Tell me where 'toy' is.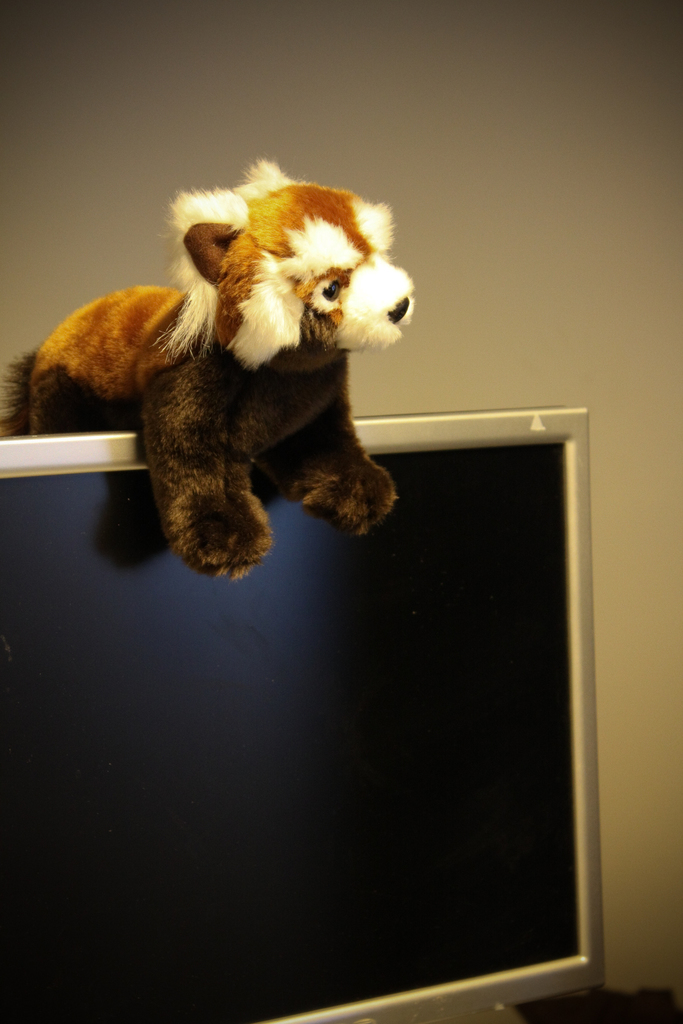
'toy' is at <box>42,179,404,577</box>.
